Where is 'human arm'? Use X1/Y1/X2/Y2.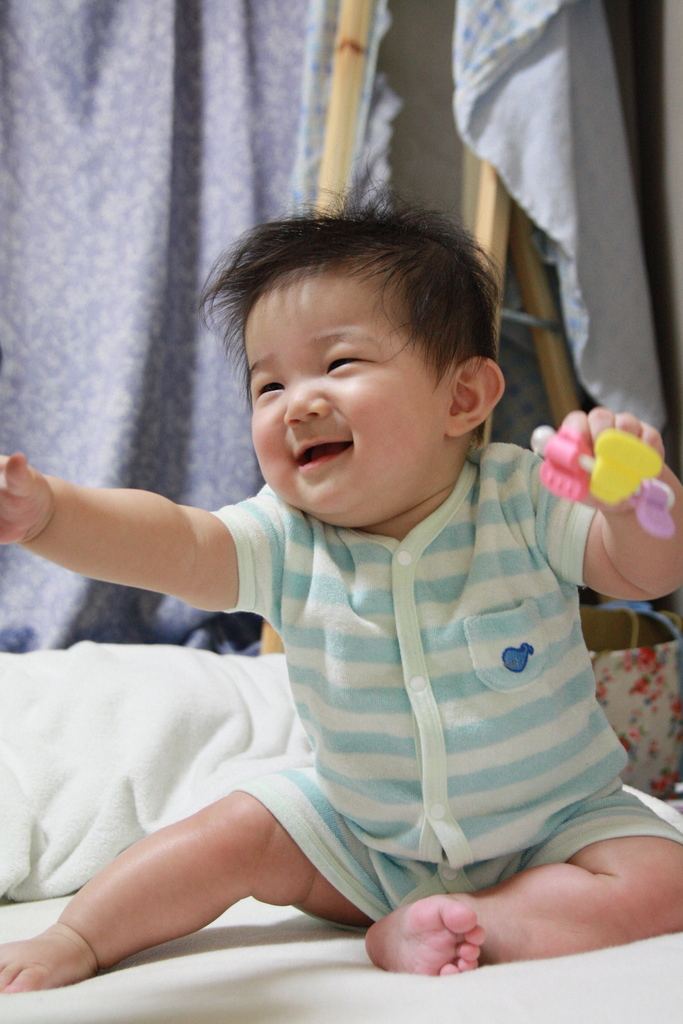
491/400/682/601.
